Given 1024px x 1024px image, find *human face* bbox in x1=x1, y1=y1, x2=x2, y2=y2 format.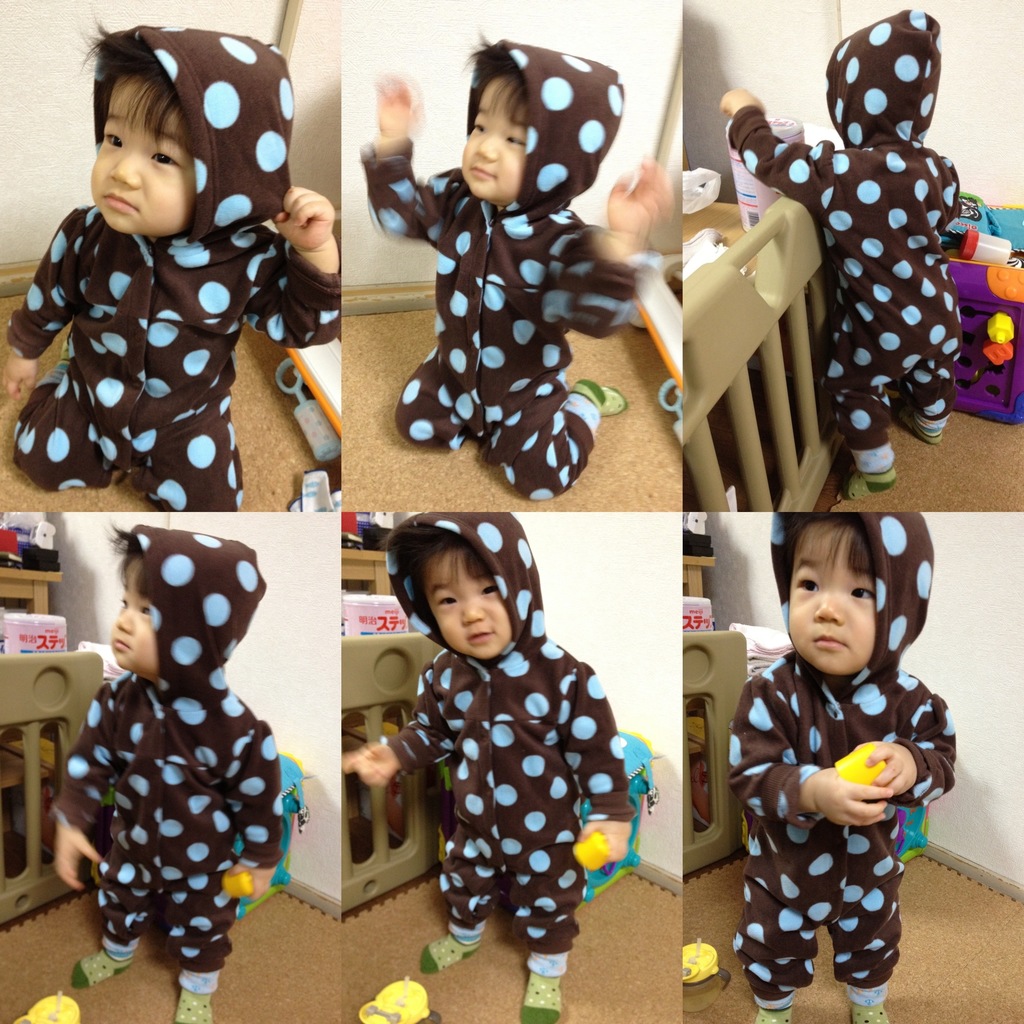
x1=92, y1=78, x2=194, y2=236.
